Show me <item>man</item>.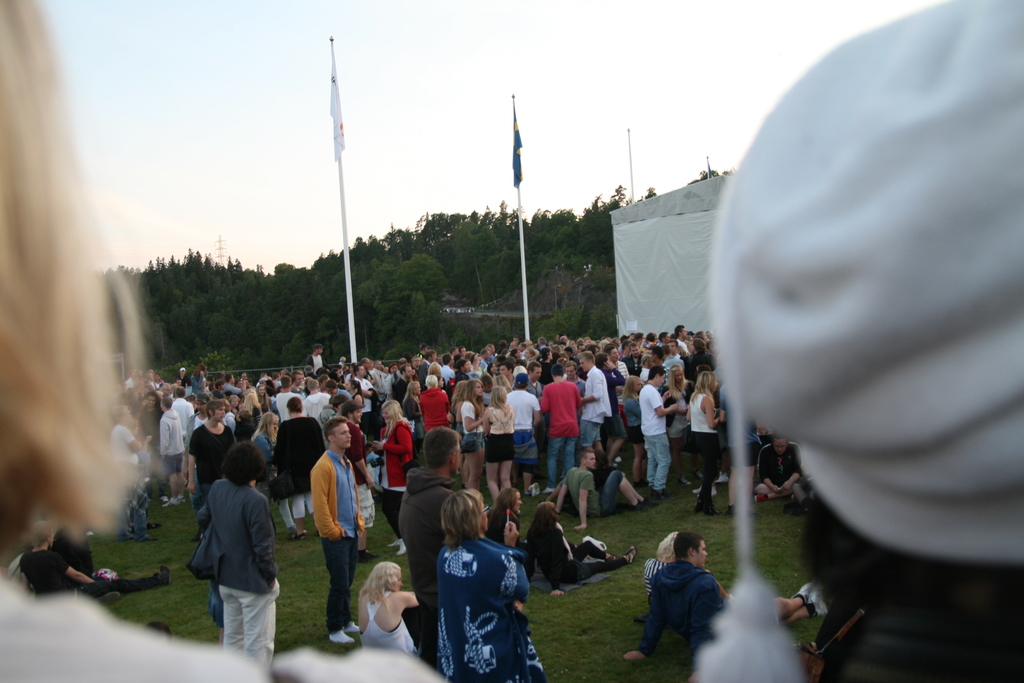
<item>man</item> is here: 225,372,242,394.
